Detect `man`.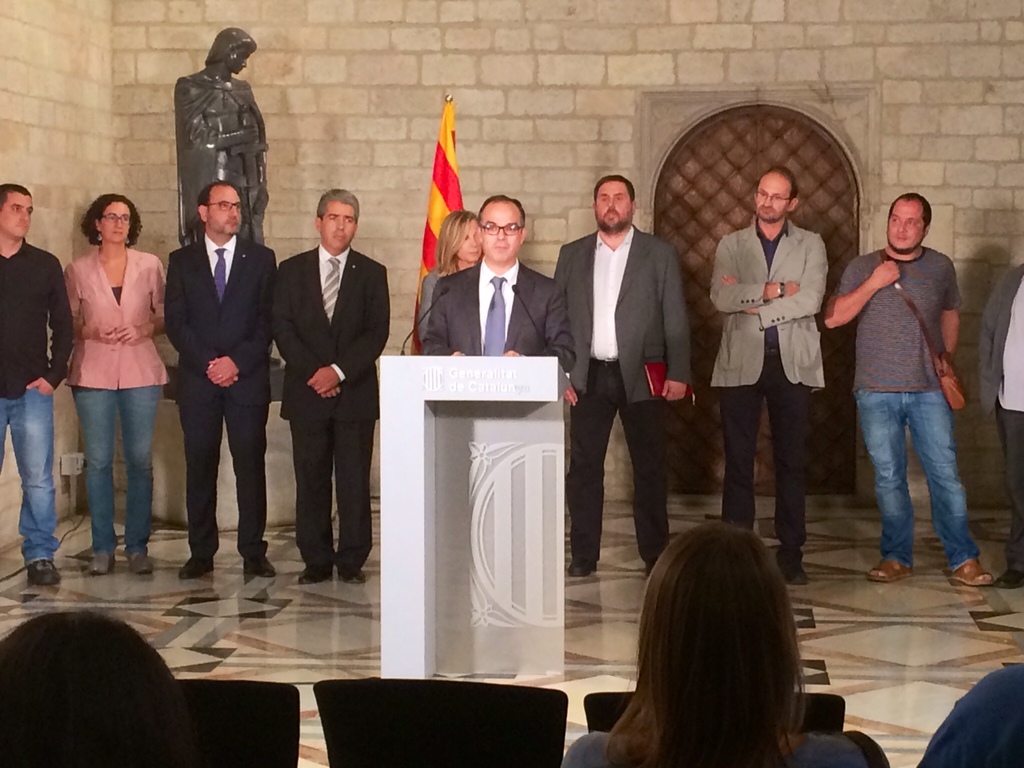
Detected at [left=838, top=172, right=986, bottom=598].
